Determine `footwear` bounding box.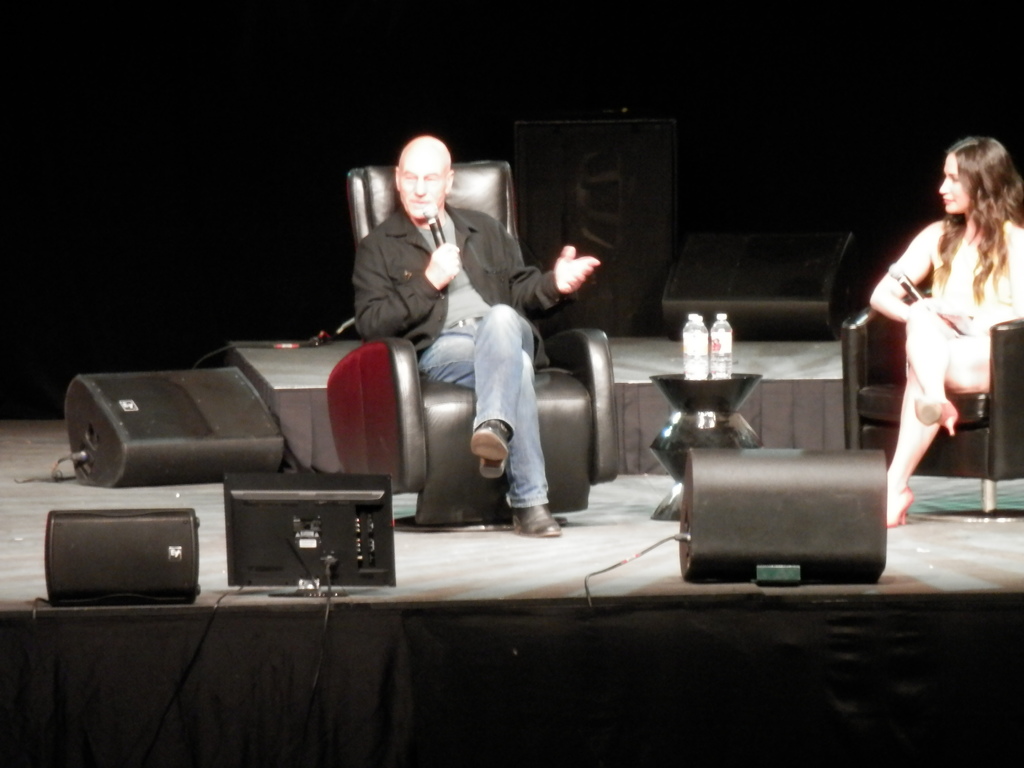
Determined: (913, 393, 959, 433).
